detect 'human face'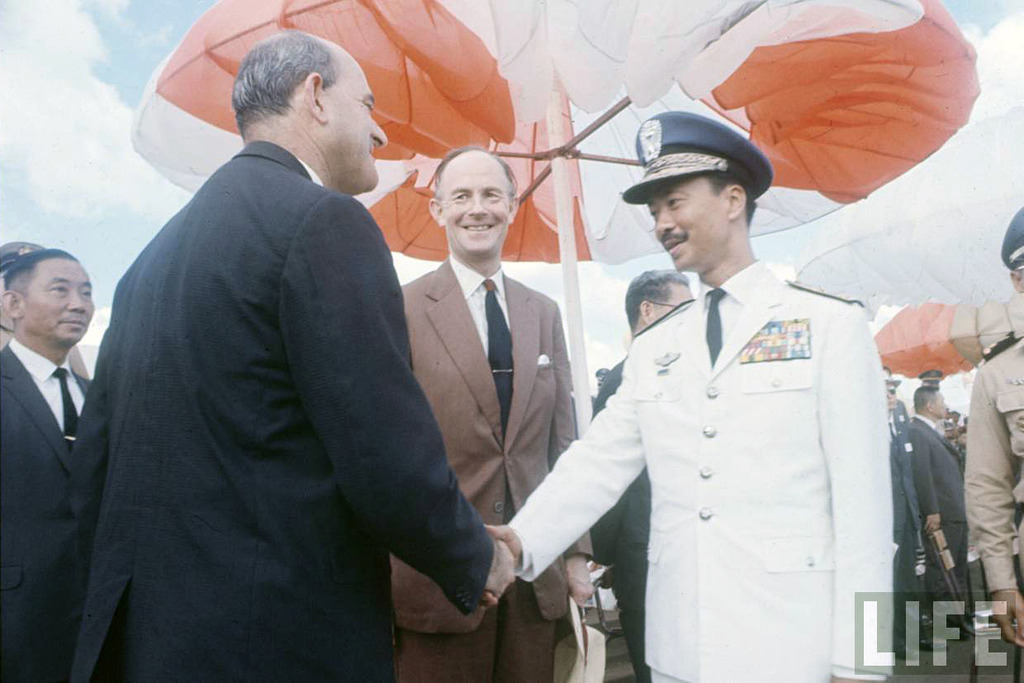
[left=647, top=282, right=694, bottom=320]
